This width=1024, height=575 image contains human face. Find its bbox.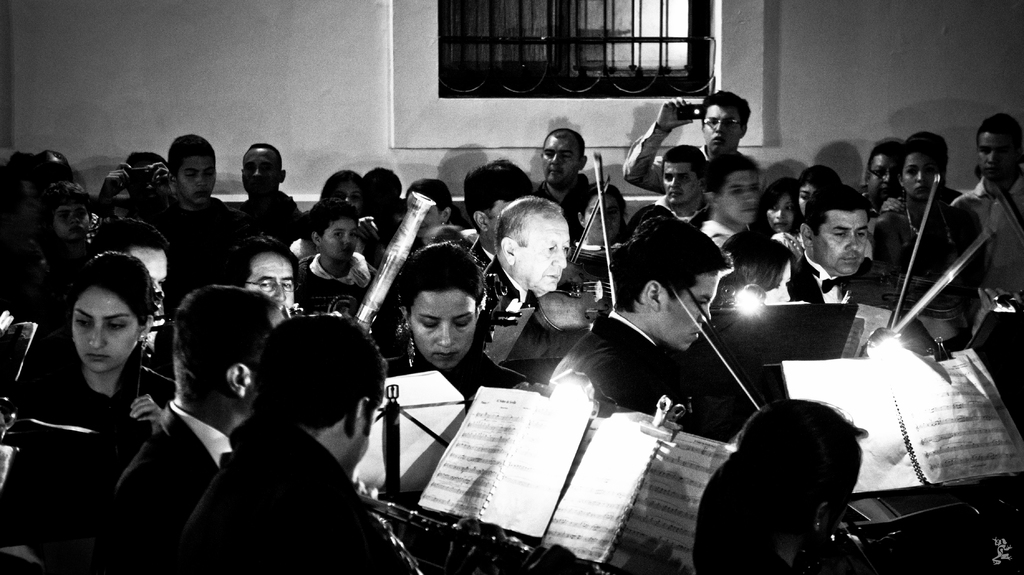
<bbox>762, 188, 797, 231</bbox>.
